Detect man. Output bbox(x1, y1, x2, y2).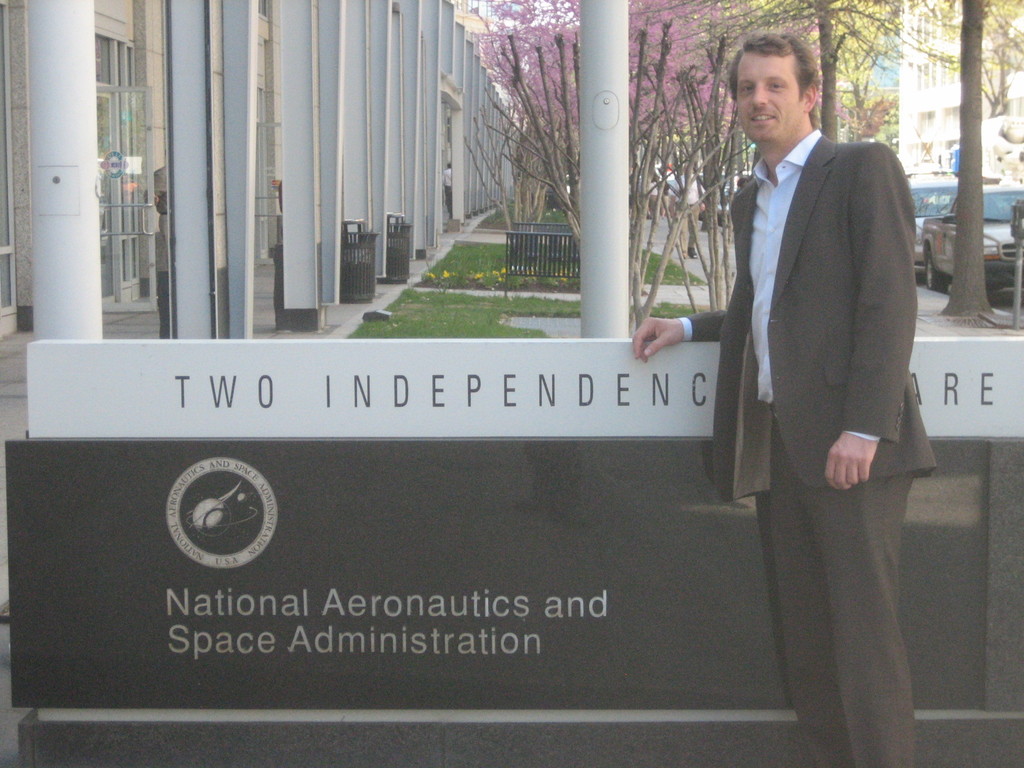
bbox(704, 1, 954, 724).
